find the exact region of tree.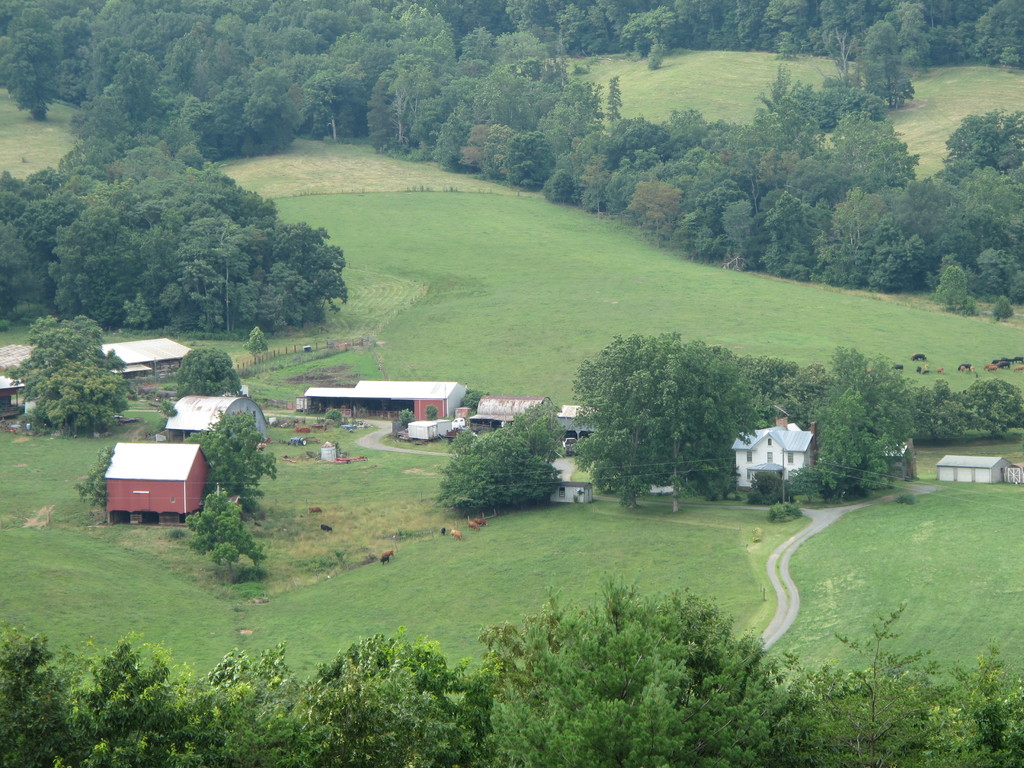
Exact region: [x1=443, y1=403, x2=561, y2=513].
